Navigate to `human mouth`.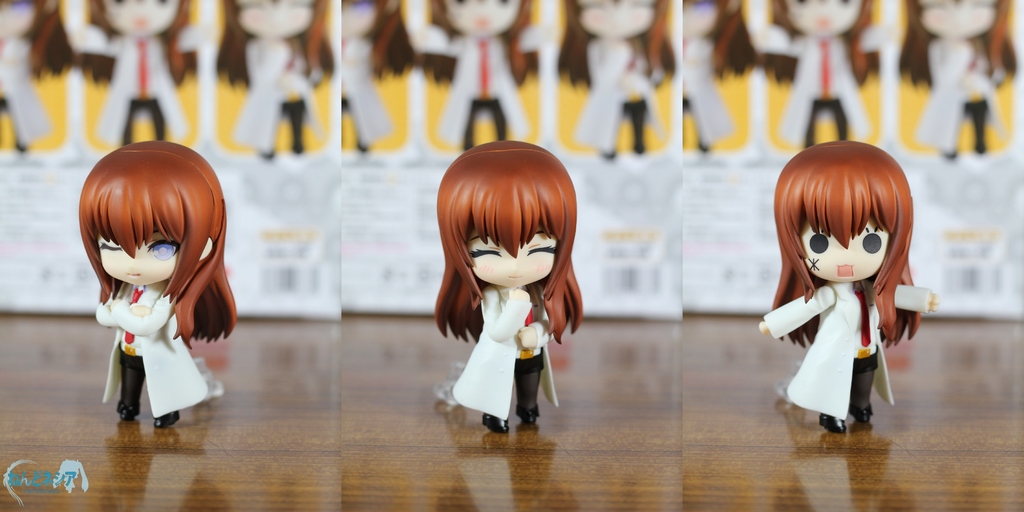
Navigation target: rect(124, 271, 141, 282).
